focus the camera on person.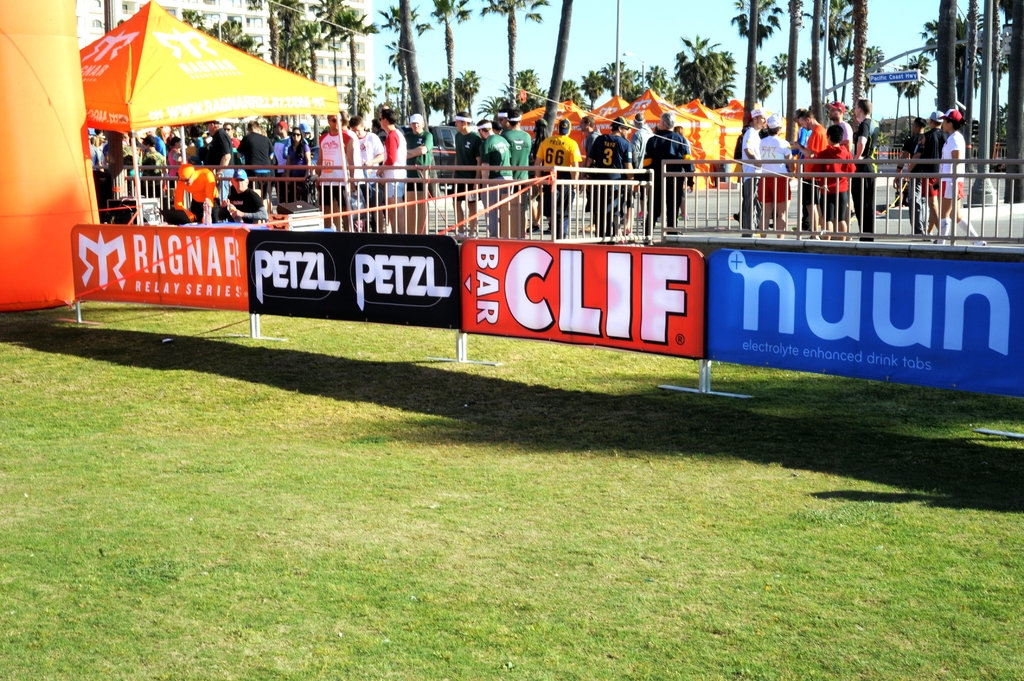
Focus region: {"left": 400, "top": 107, "right": 436, "bottom": 233}.
